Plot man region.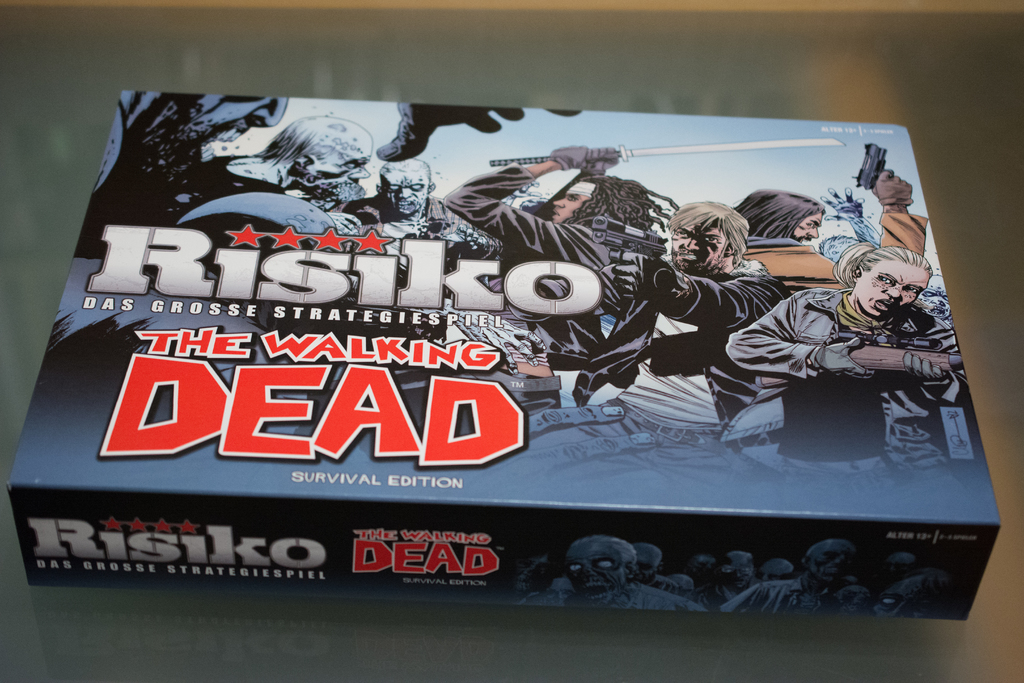
Plotted at BBox(341, 157, 504, 296).
